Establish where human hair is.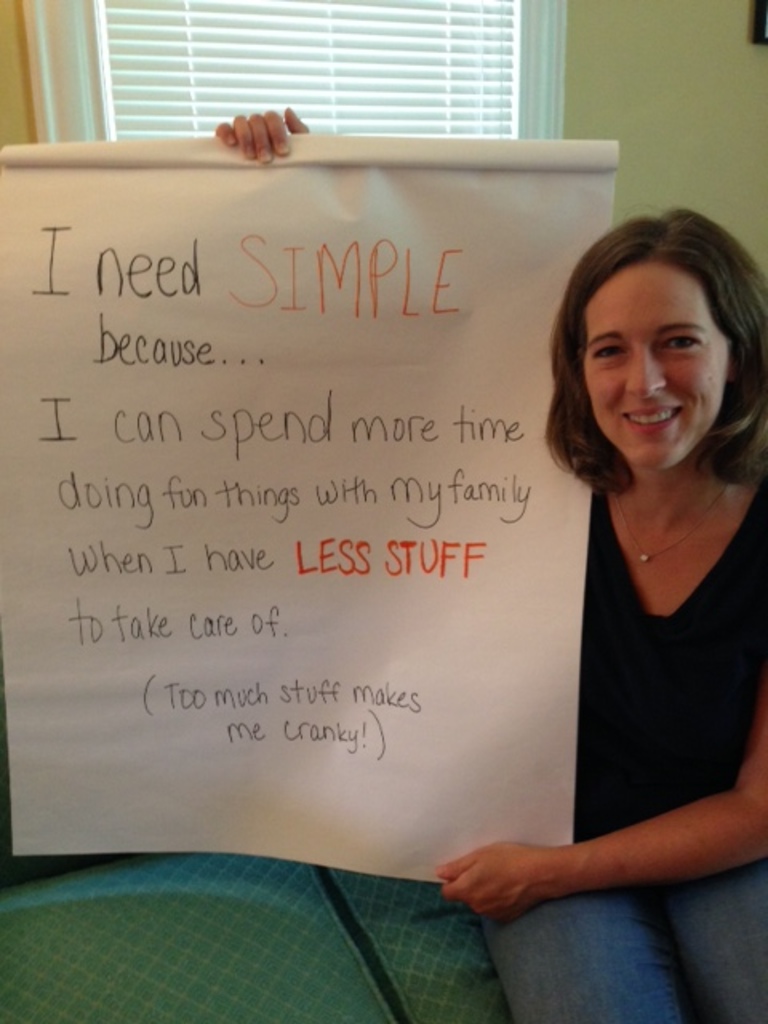
Established at BBox(552, 181, 752, 502).
